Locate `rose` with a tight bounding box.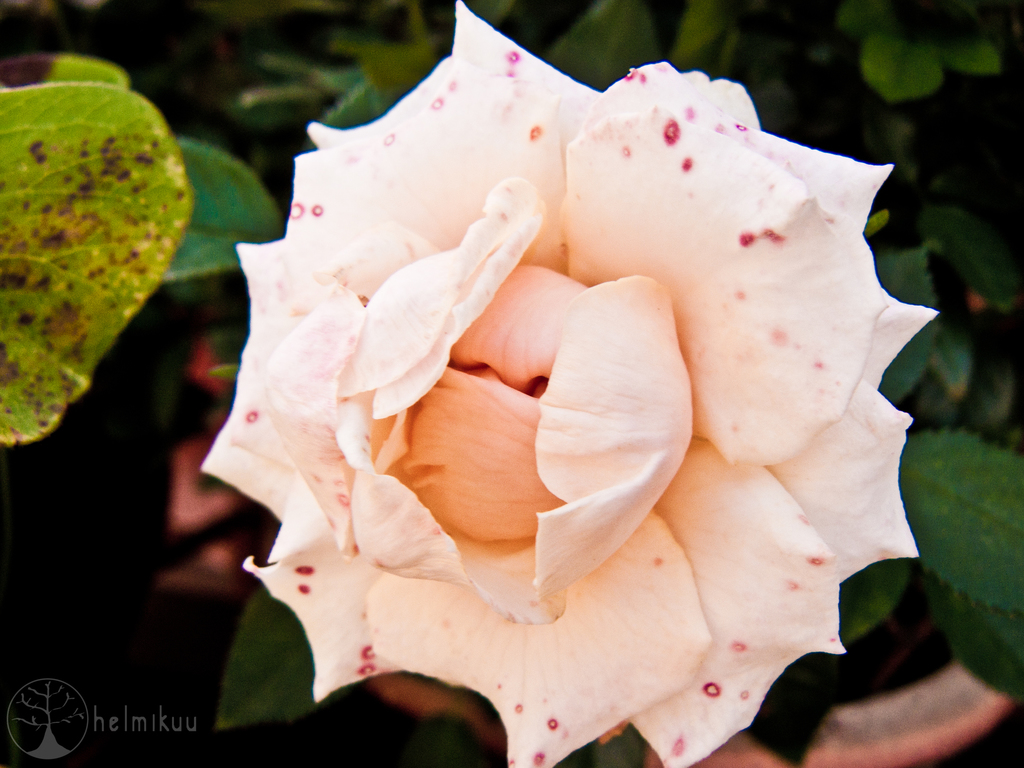
200/0/941/767.
